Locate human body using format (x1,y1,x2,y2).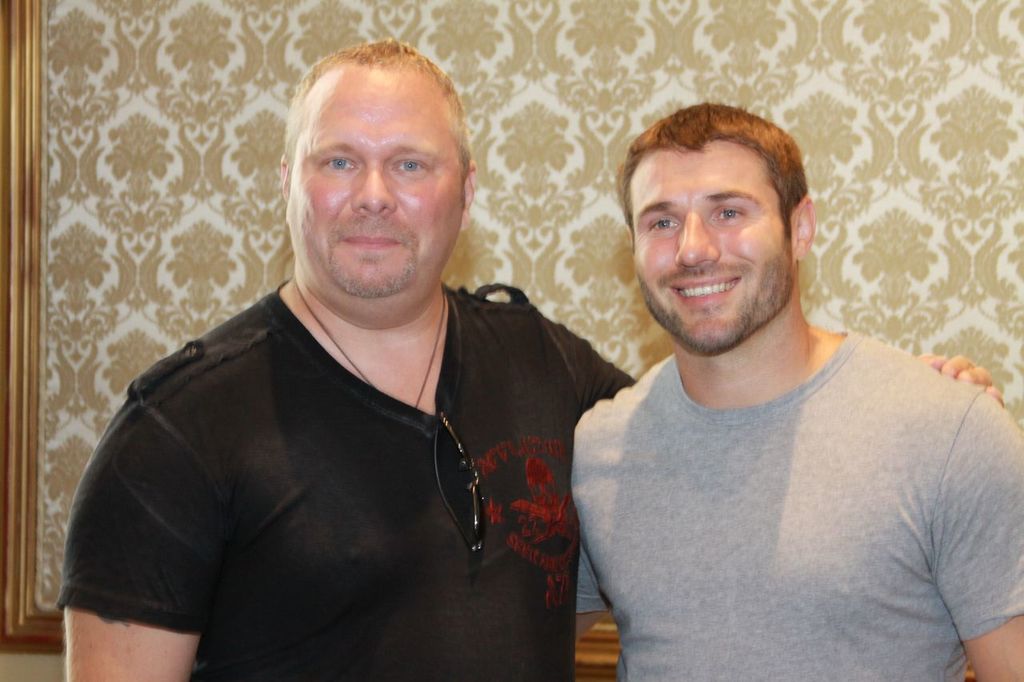
(570,104,1023,681).
